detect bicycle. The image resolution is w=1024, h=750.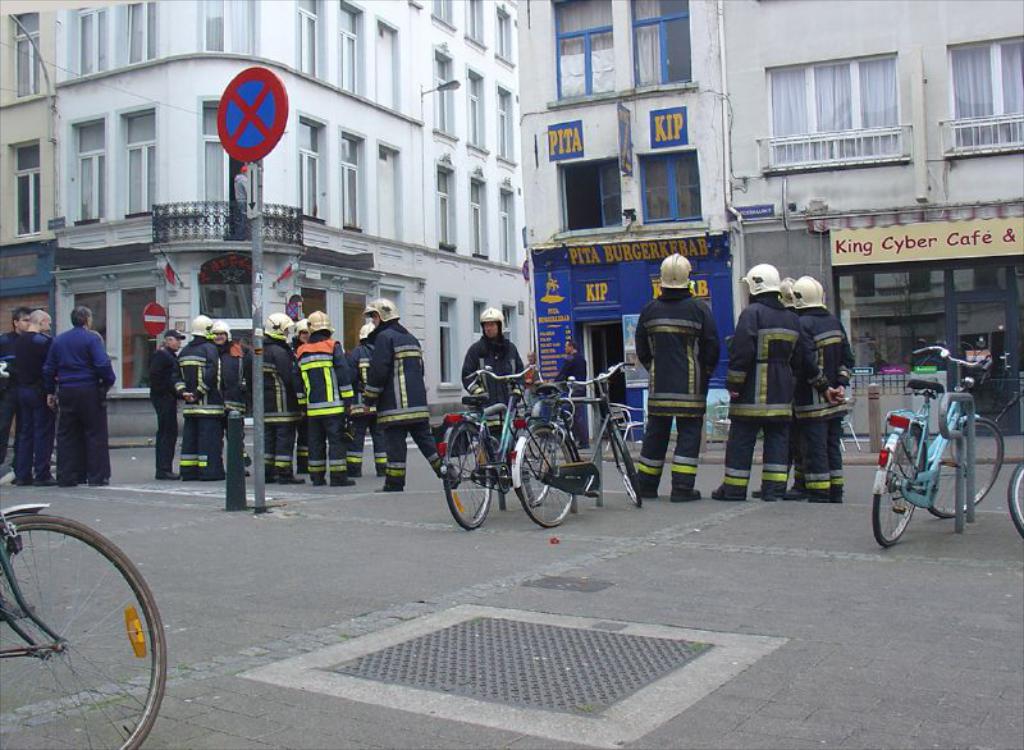
[left=435, top=365, right=538, bottom=531].
